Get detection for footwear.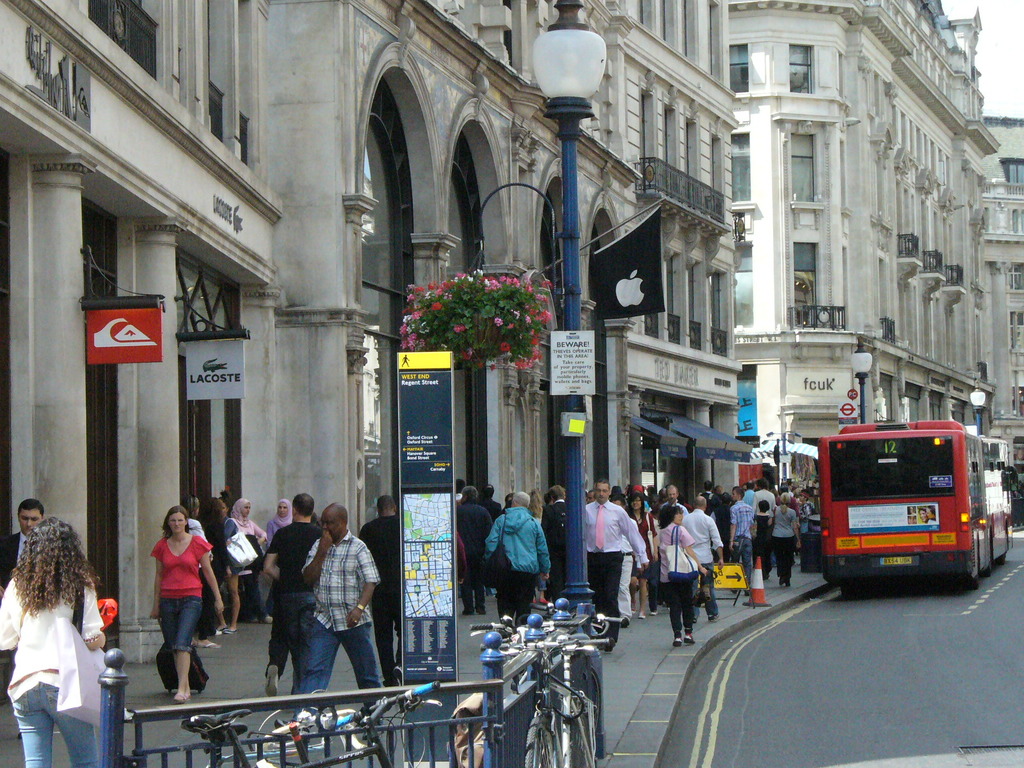
Detection: 619/617/627/630.
